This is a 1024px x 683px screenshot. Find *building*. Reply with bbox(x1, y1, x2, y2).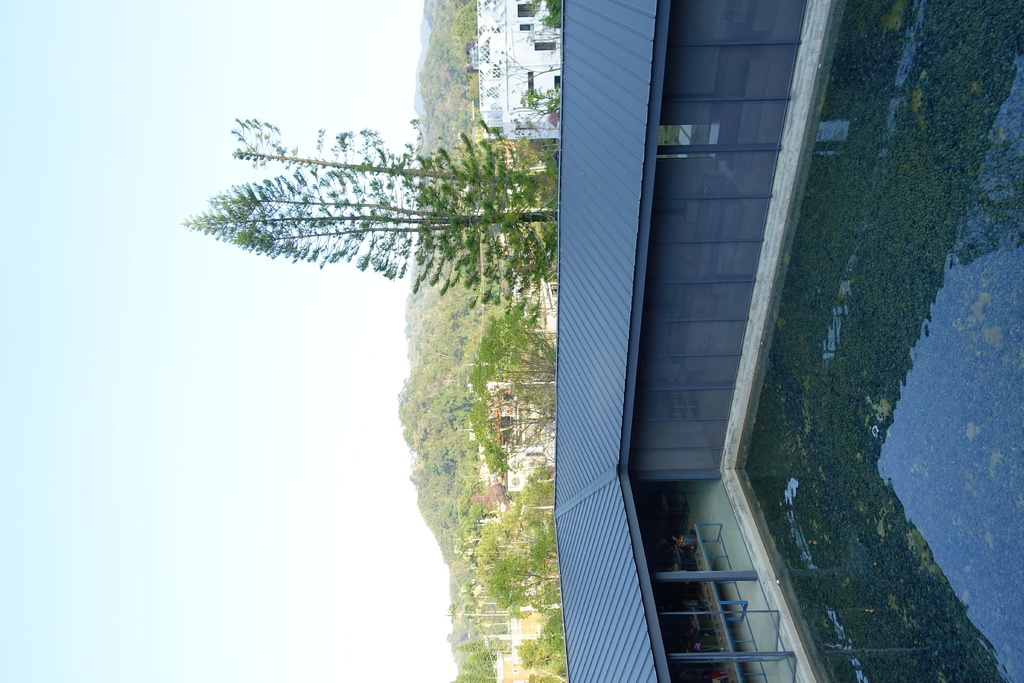
bbox(549, 0, 819, 682).
